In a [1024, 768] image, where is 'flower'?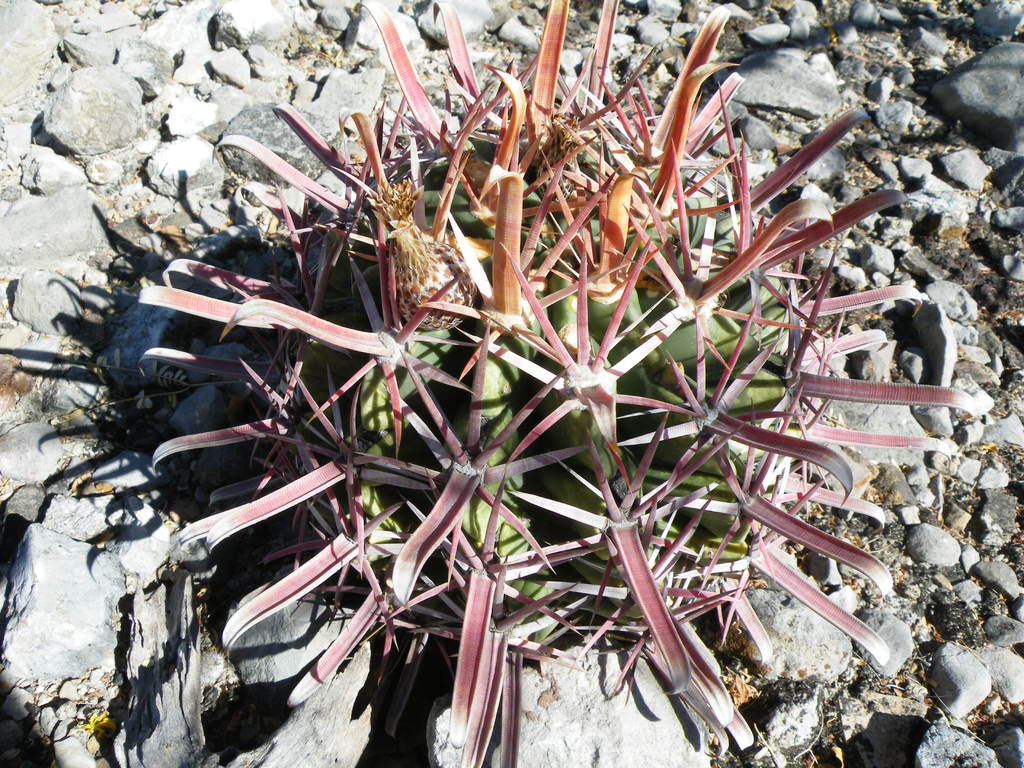
134,0,975,767.
